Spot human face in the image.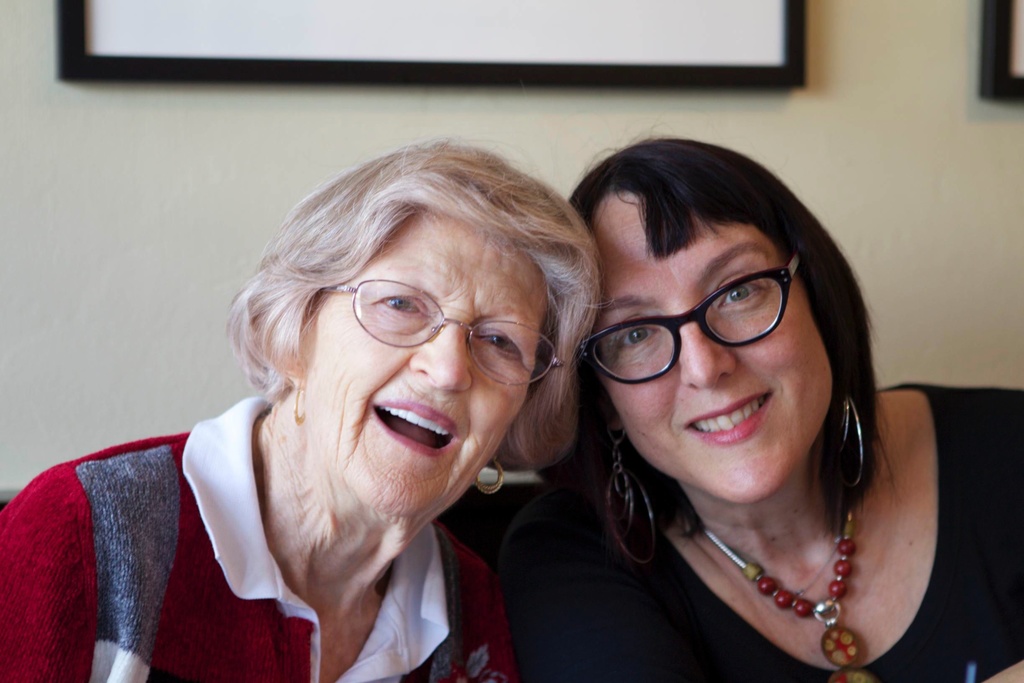
human face found at BBox(594, 189, 825, 493).
